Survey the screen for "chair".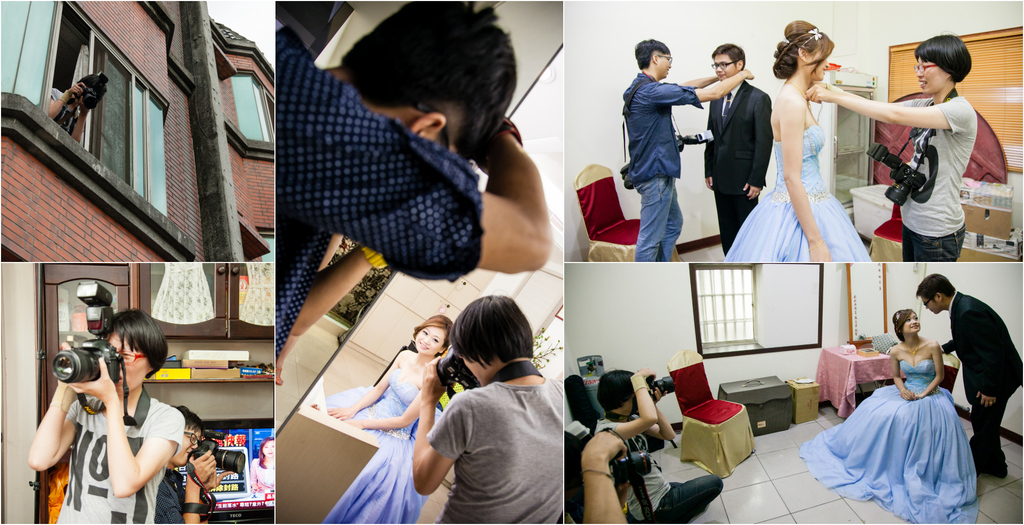
Survey found: [931,351,961,394].
